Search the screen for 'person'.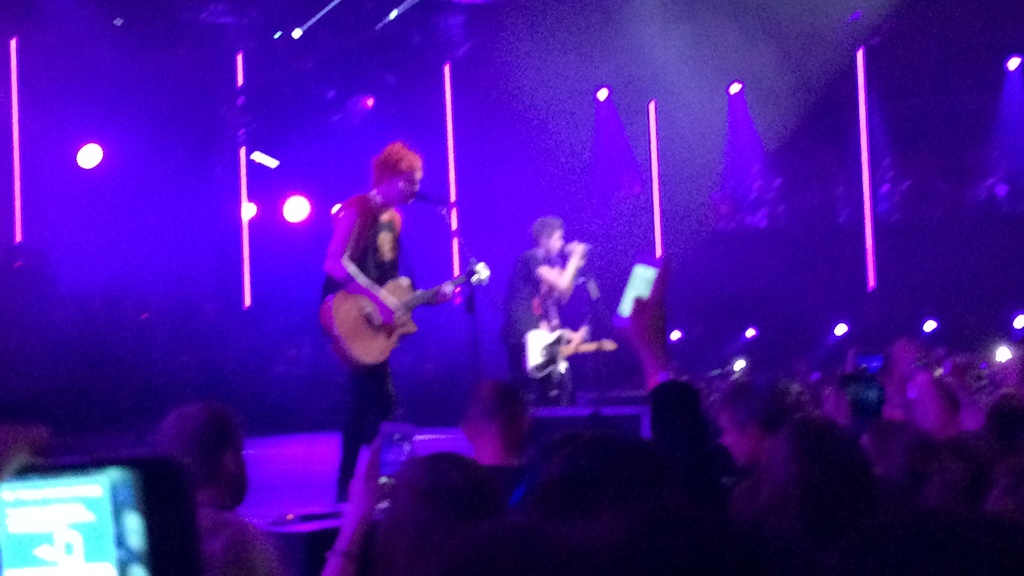
Found at [499,212,592,436].
